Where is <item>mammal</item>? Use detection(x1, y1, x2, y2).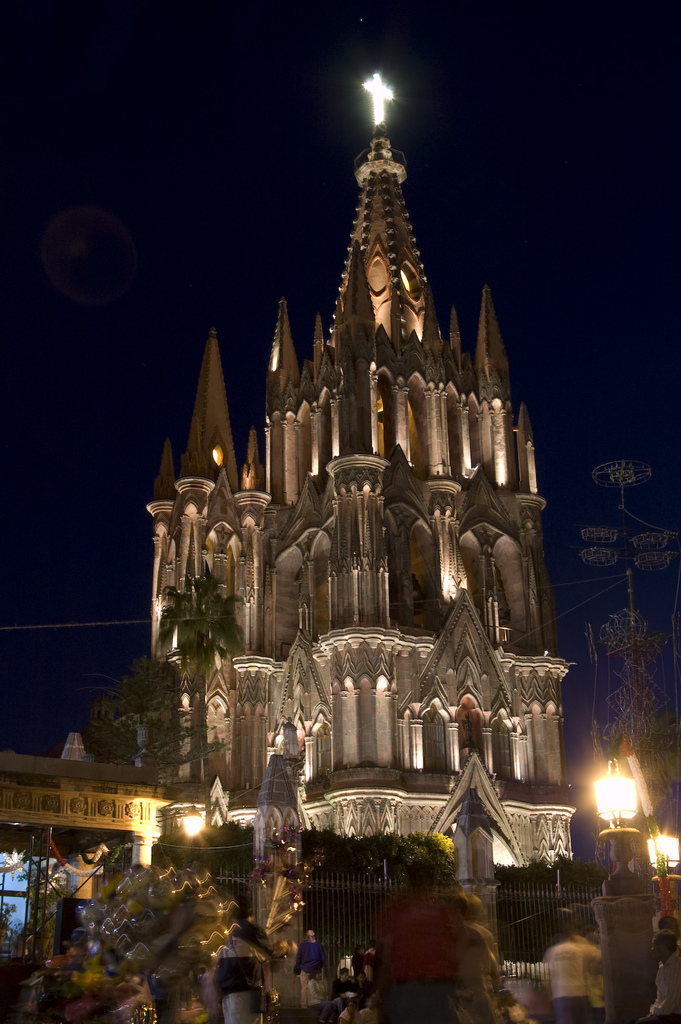
detection(638, 934, 680, 1023).
